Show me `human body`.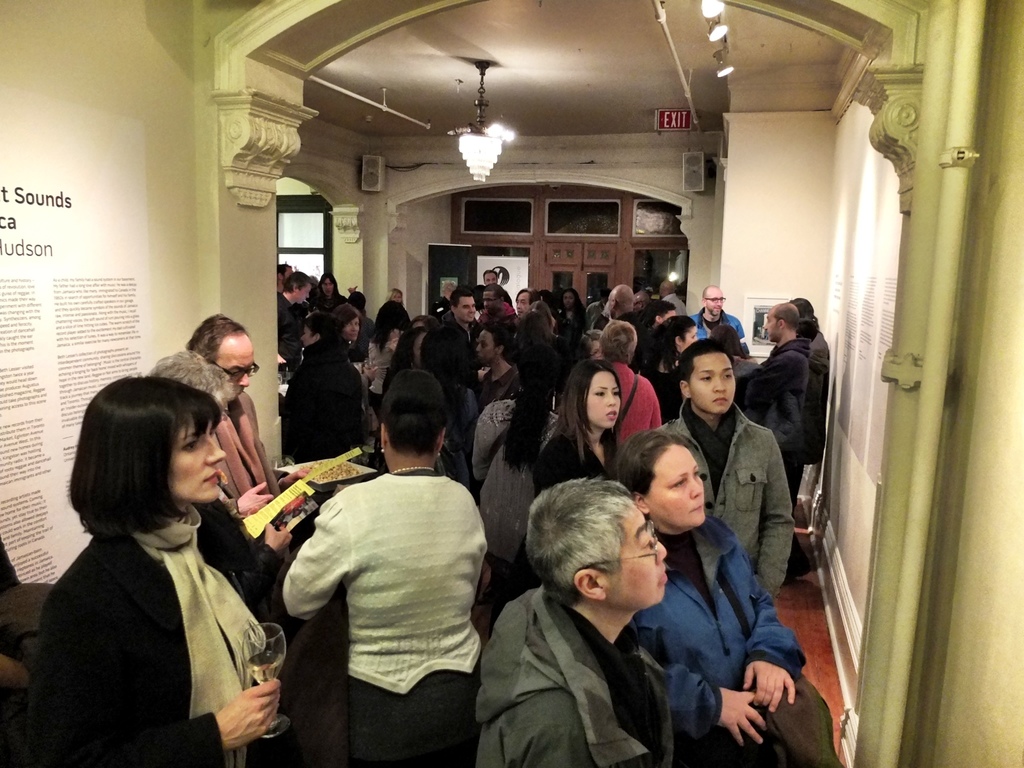
`human body` is here: 433 282 489 389.
